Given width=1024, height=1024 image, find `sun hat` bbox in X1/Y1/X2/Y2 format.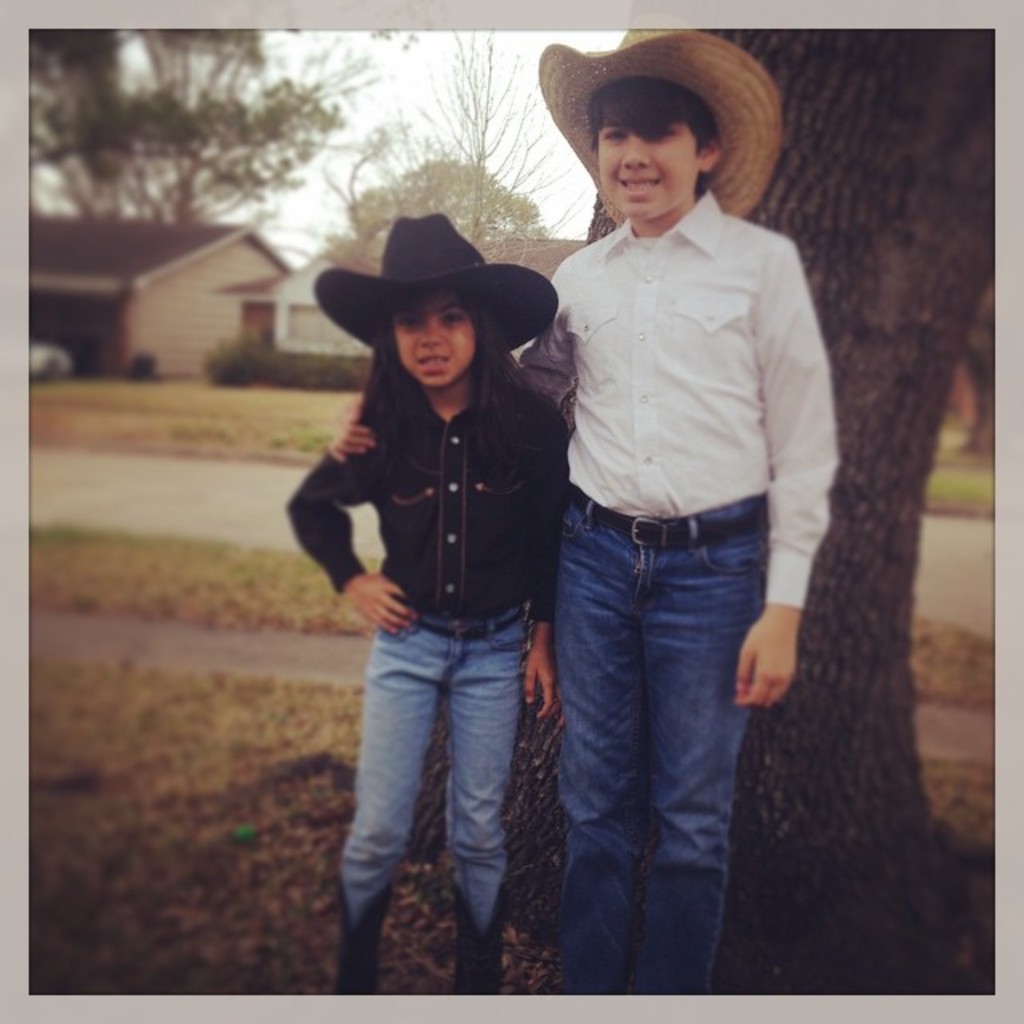
526/18/789/226.
